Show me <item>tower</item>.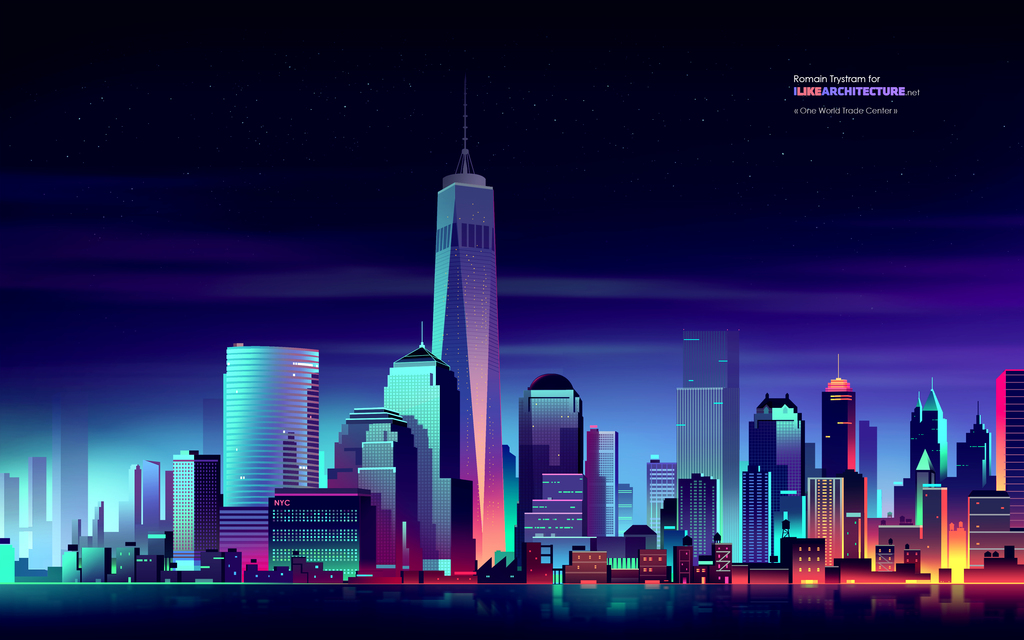
<item>tower</item> is here: bbox(686, 337, 737, 573).
